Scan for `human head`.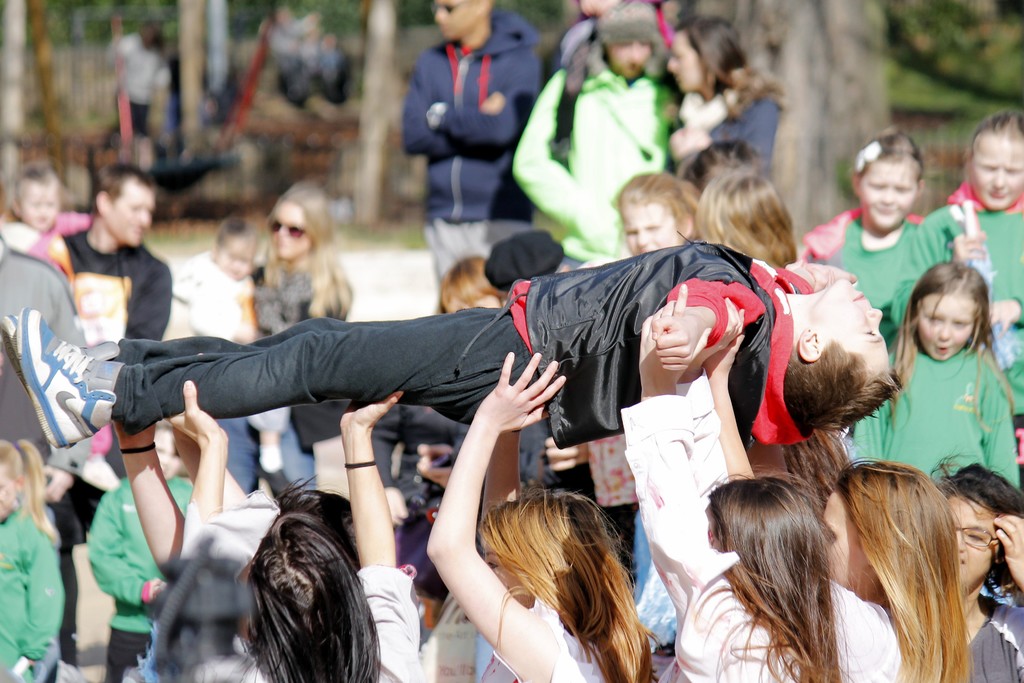
Scan result: x1=963, y1=110, x2=1023, y2=208.
